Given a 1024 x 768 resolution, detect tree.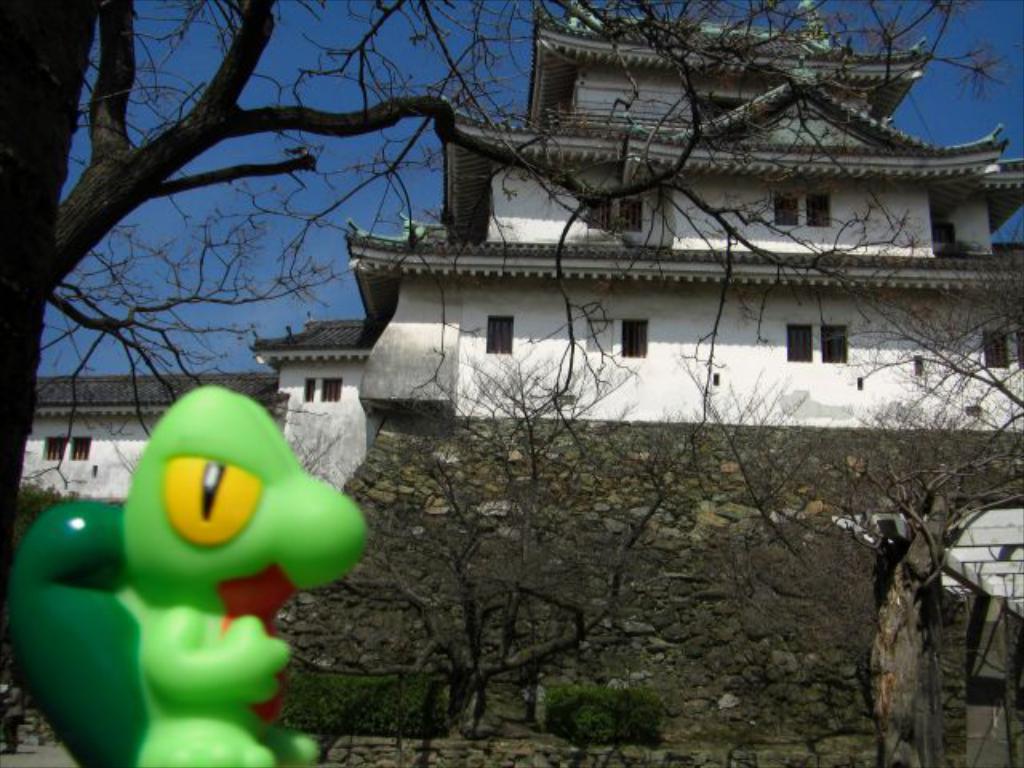
bbox(349, 328, 682, 763).
